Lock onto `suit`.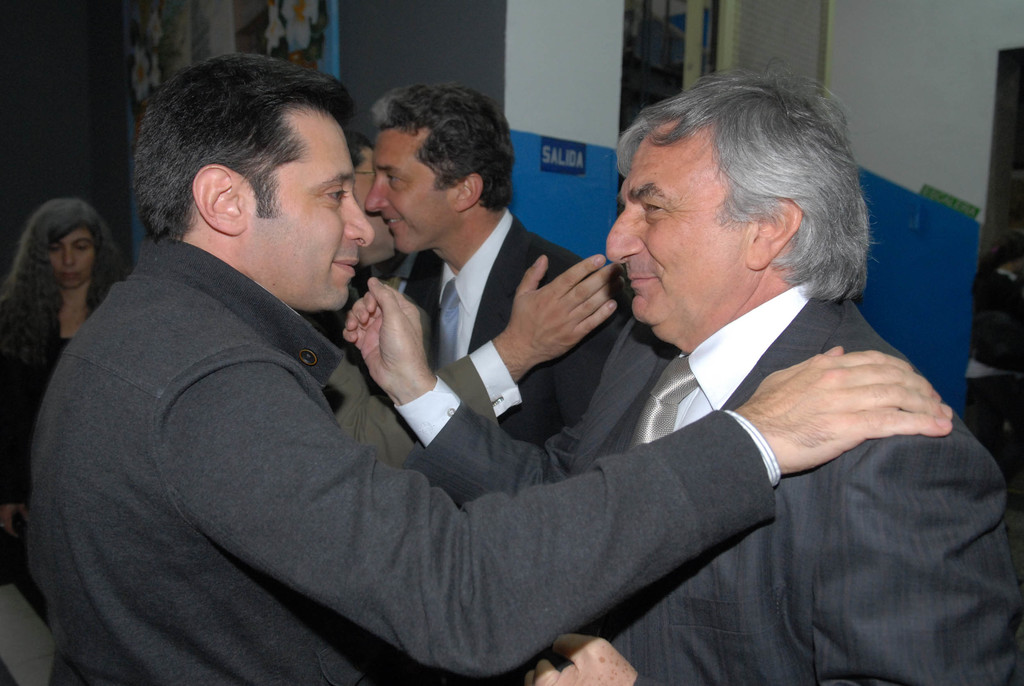
Locked: (511, 181, 987, 655).
